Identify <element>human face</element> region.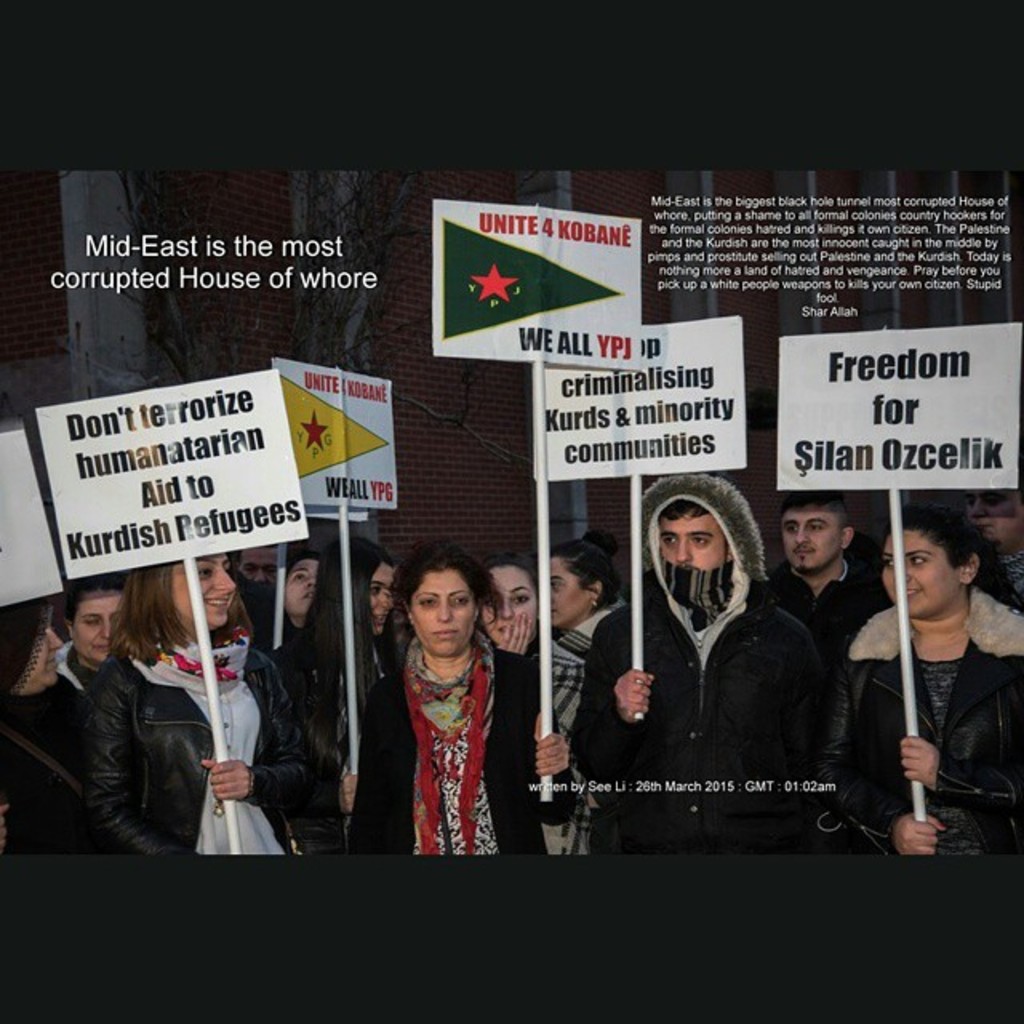
Region: <region>373, 562, 394, 635</region>.
